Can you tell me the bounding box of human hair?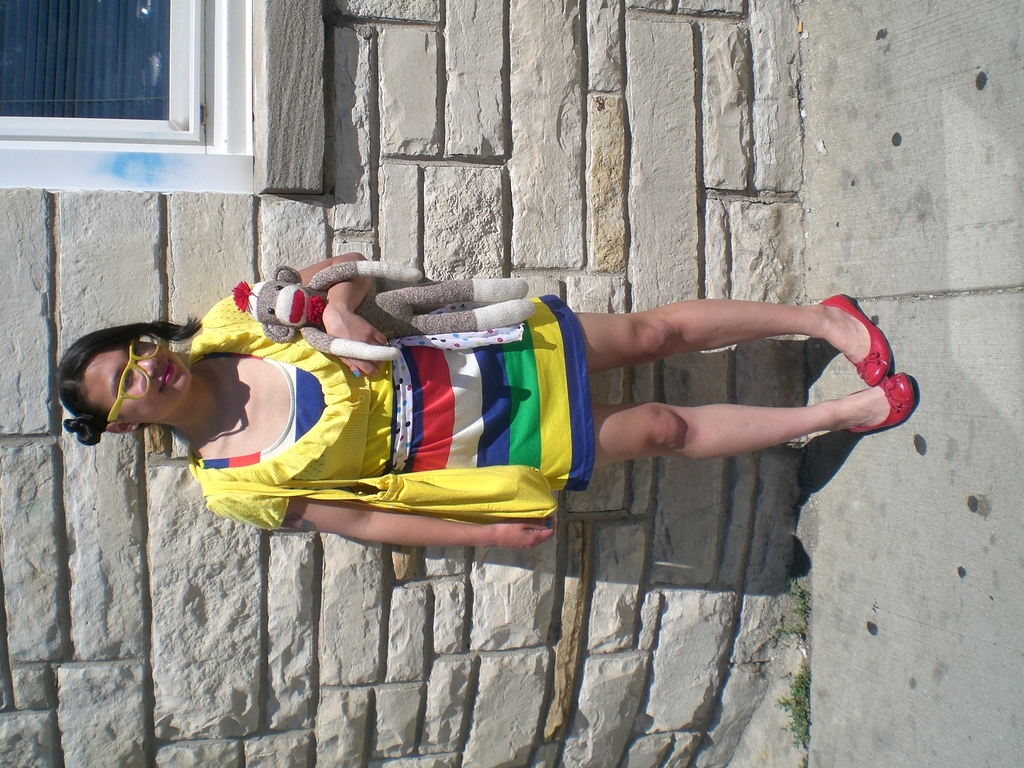
bbox=[49, 318, 201, 468].
